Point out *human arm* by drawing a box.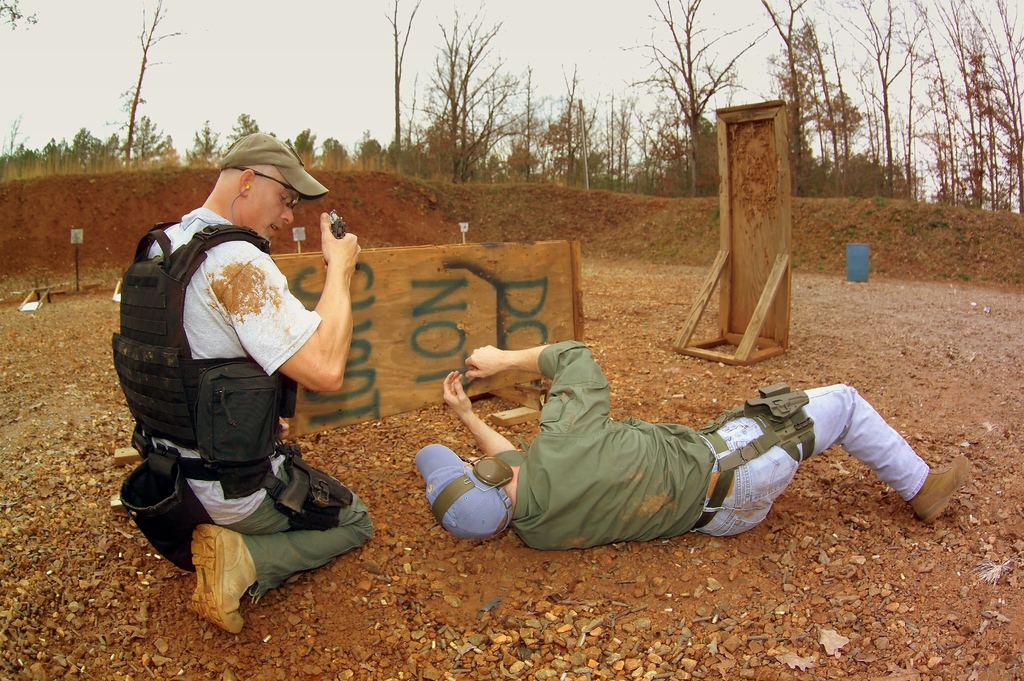
[239,218,356,425].
